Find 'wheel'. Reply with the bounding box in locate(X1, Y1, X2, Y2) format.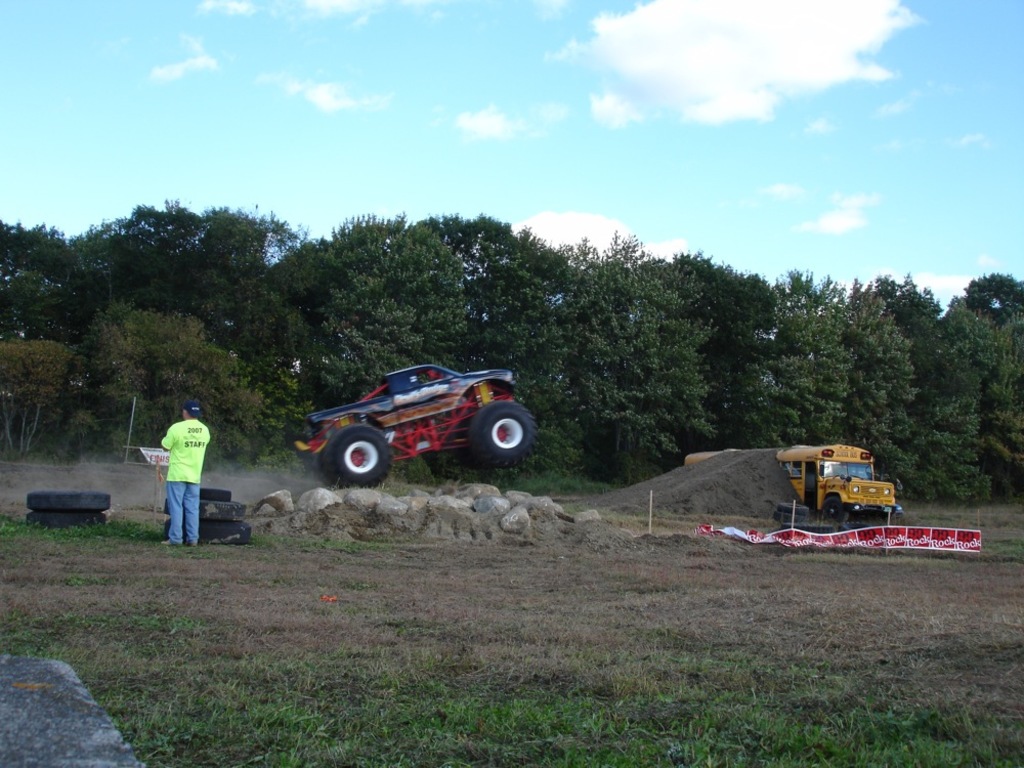
locate(28, 487, 113, 511).
